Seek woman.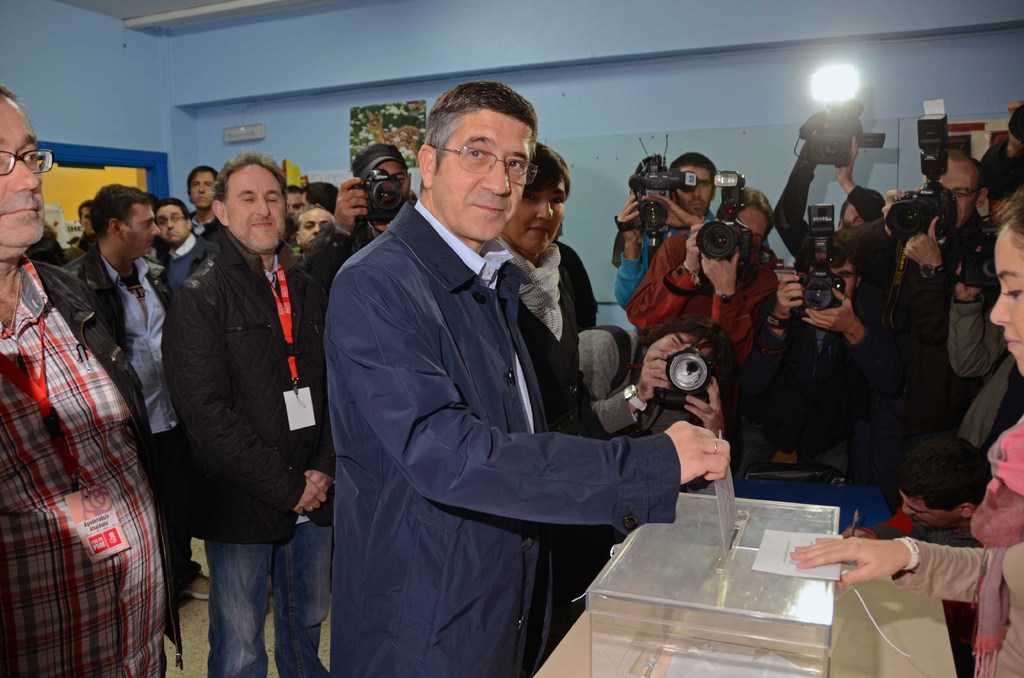
region(794, 194, 1023, 677).
